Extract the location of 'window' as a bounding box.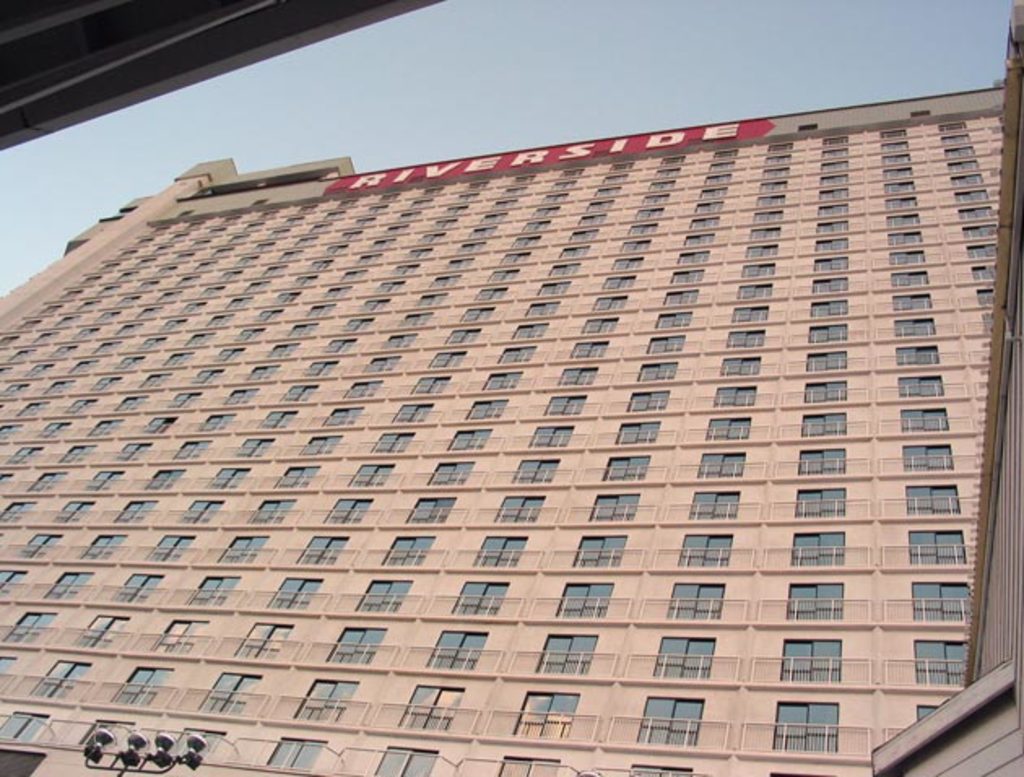
{"x1": 117, "y1": 442, "x2": 148, "y2": 462}.
